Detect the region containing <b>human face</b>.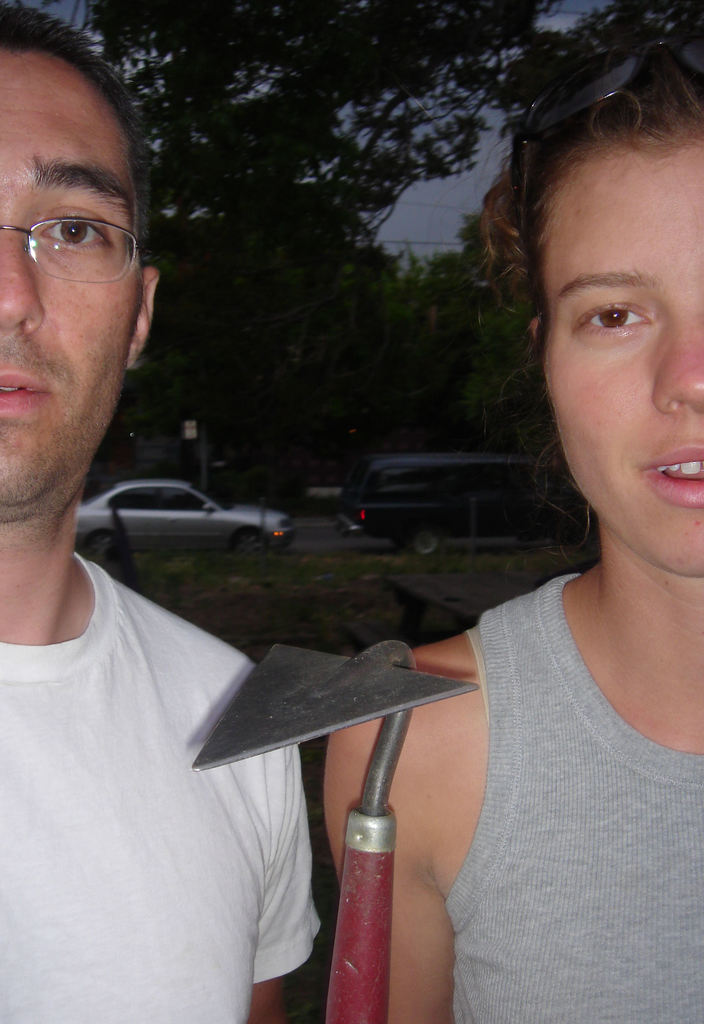
bbox(536, 118, 703, 575).
